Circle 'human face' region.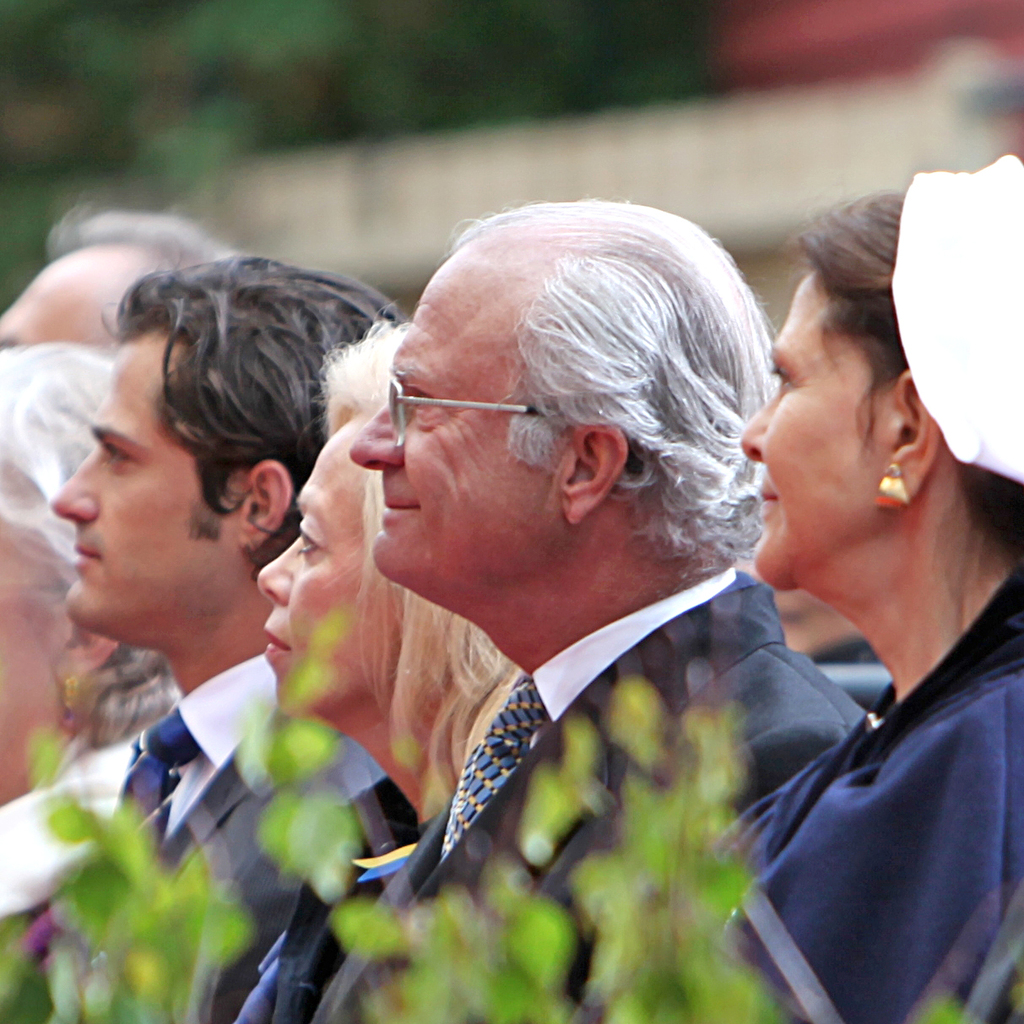
Region: box(256, 431, 379, 709).
